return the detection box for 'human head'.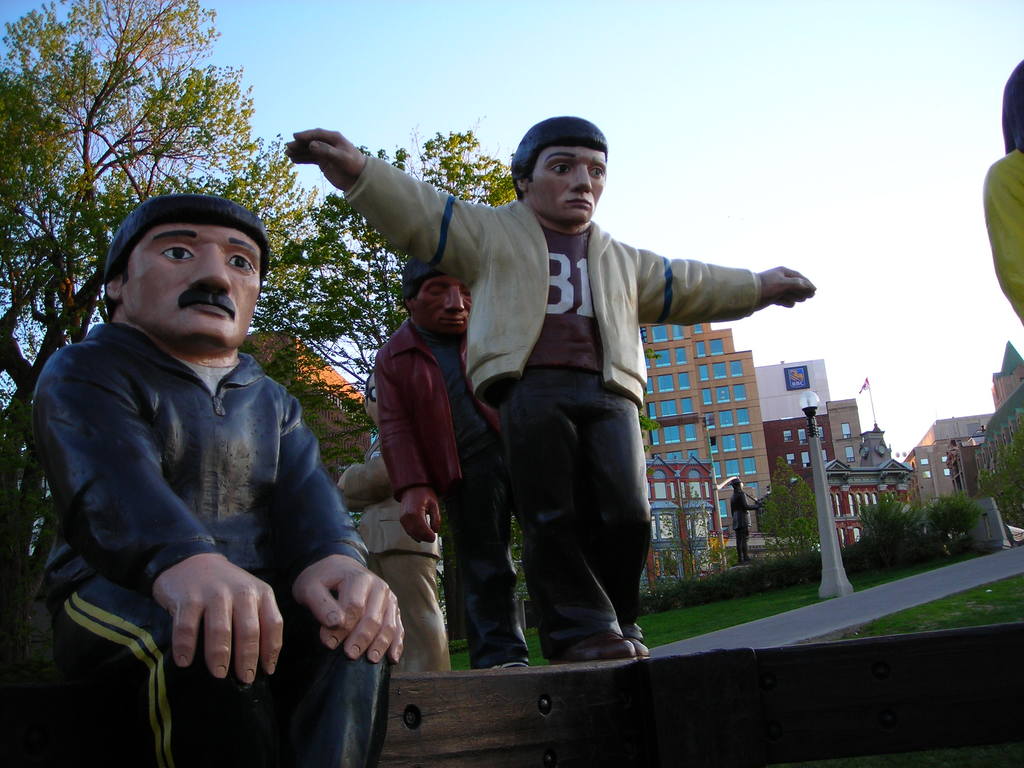
region(362, 373, 381, 427).
